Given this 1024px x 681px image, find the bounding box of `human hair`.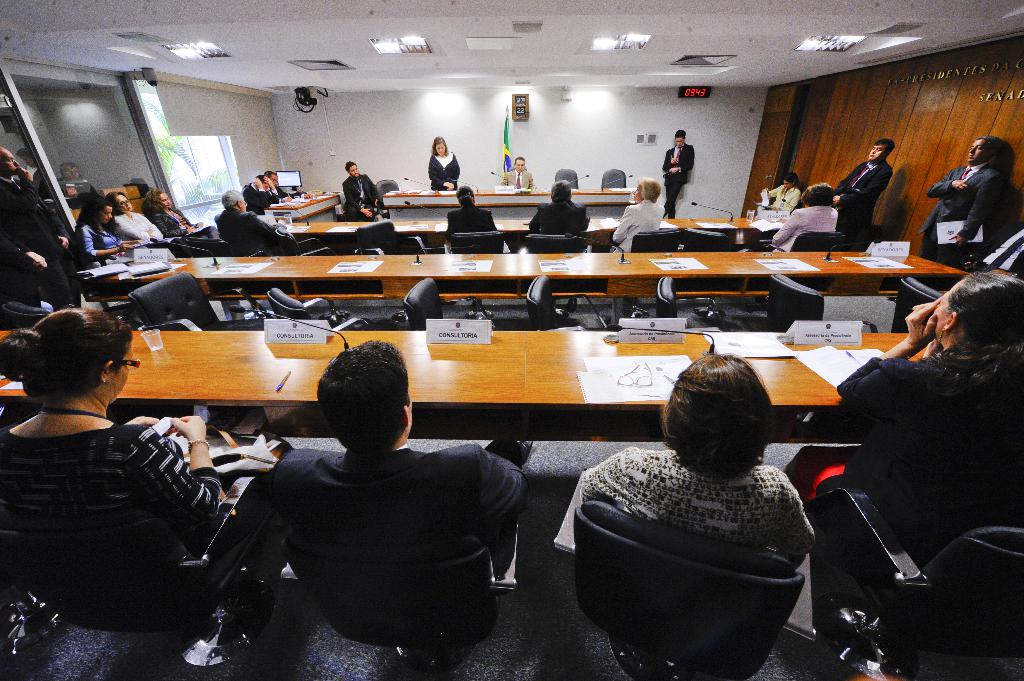
[71, 196, 120, 247].
